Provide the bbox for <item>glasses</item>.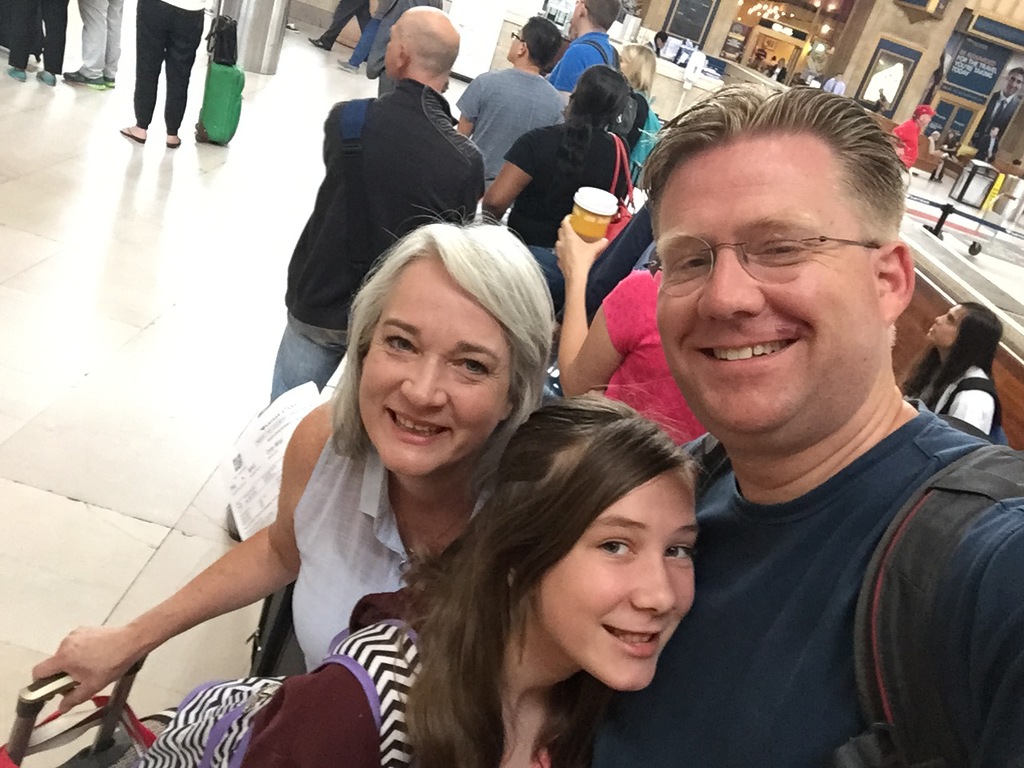
left=638, top=222, right=894, bottom=295.
